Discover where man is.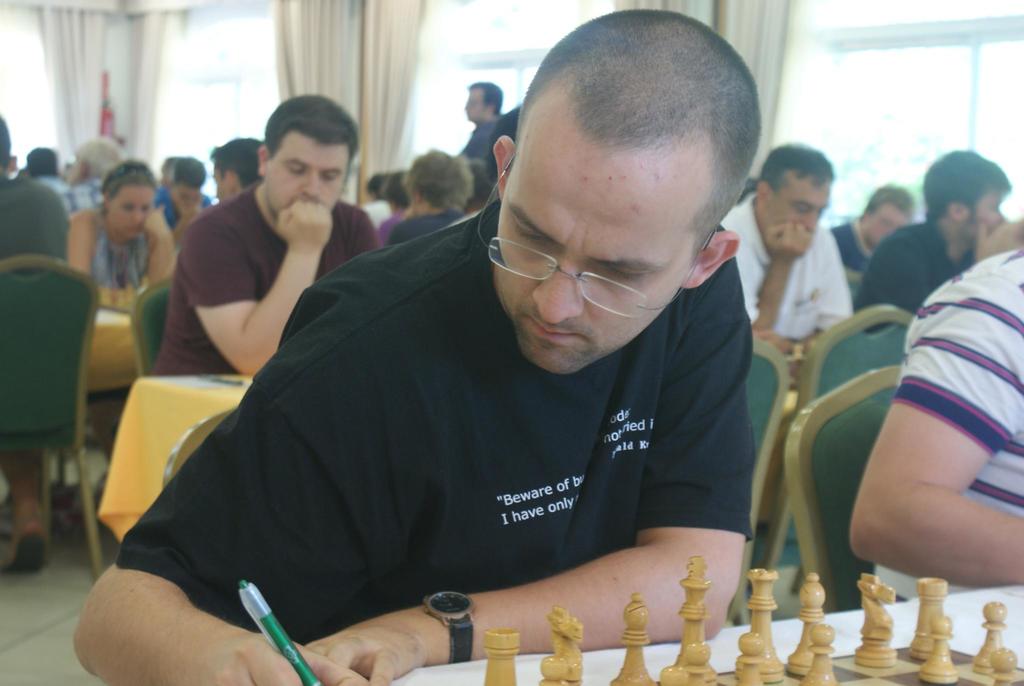
Discovered at [153, 95, 372, 373].
